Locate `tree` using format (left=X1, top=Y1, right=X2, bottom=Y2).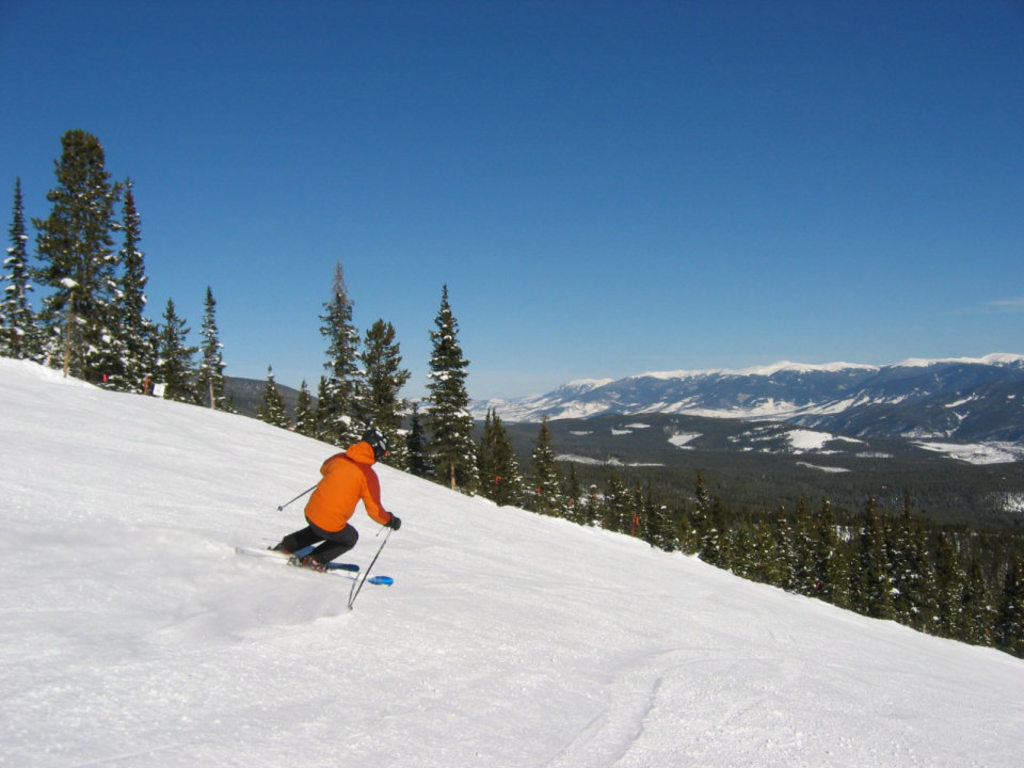
(left=255, top=359, right=290, bottom=427).
